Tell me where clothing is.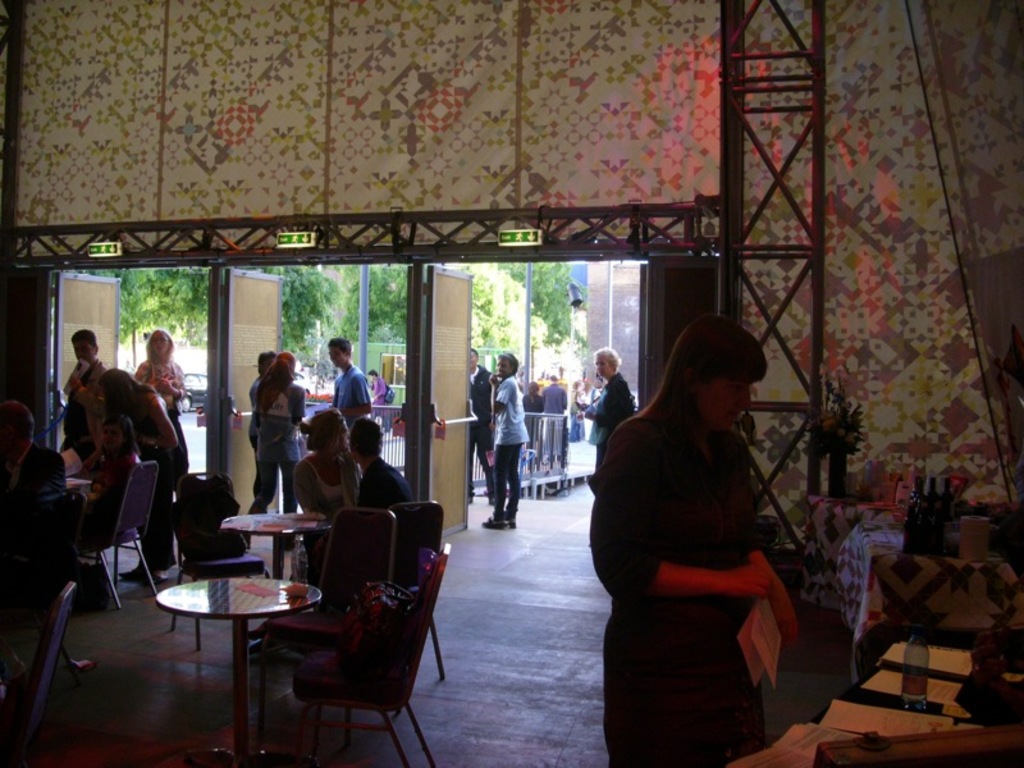
clothing is at [348,460,406,508].
